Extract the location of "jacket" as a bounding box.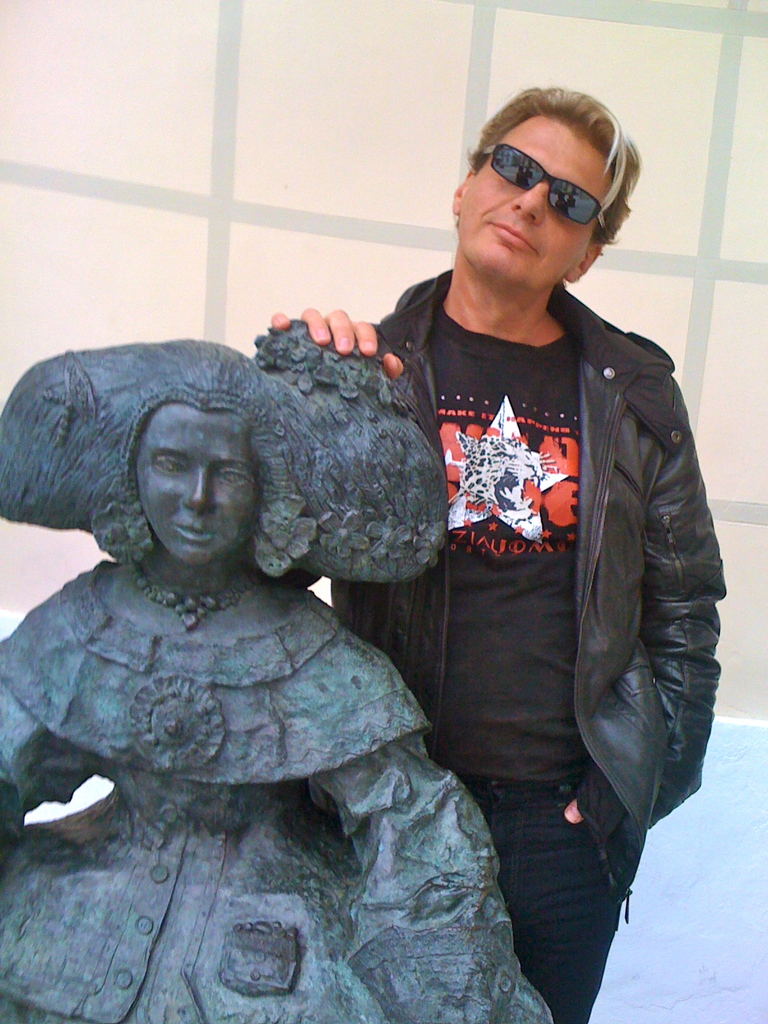
region(339, 233, 723, 836).
